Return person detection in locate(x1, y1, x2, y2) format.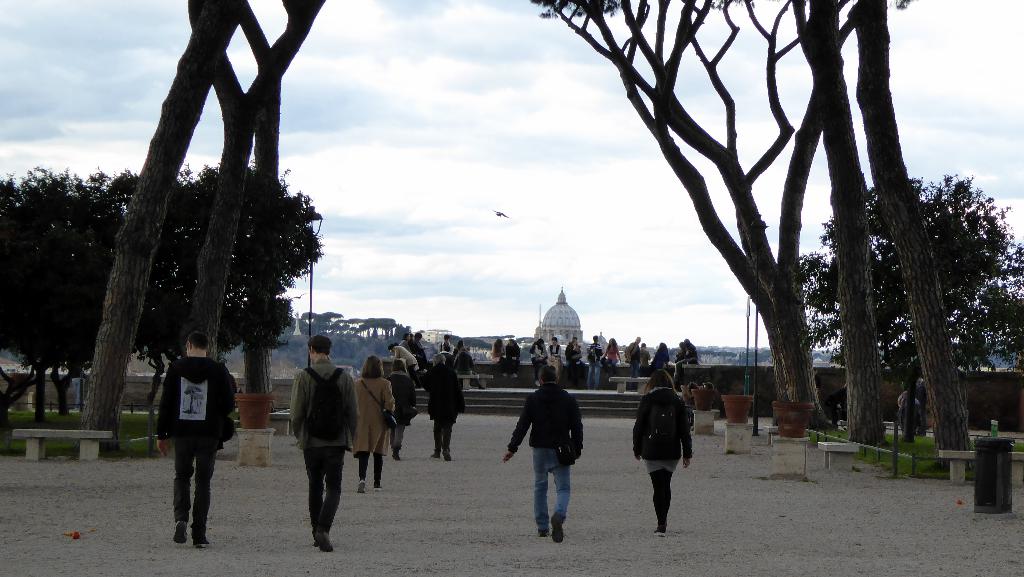
locate(420, 361, 456, 470).
